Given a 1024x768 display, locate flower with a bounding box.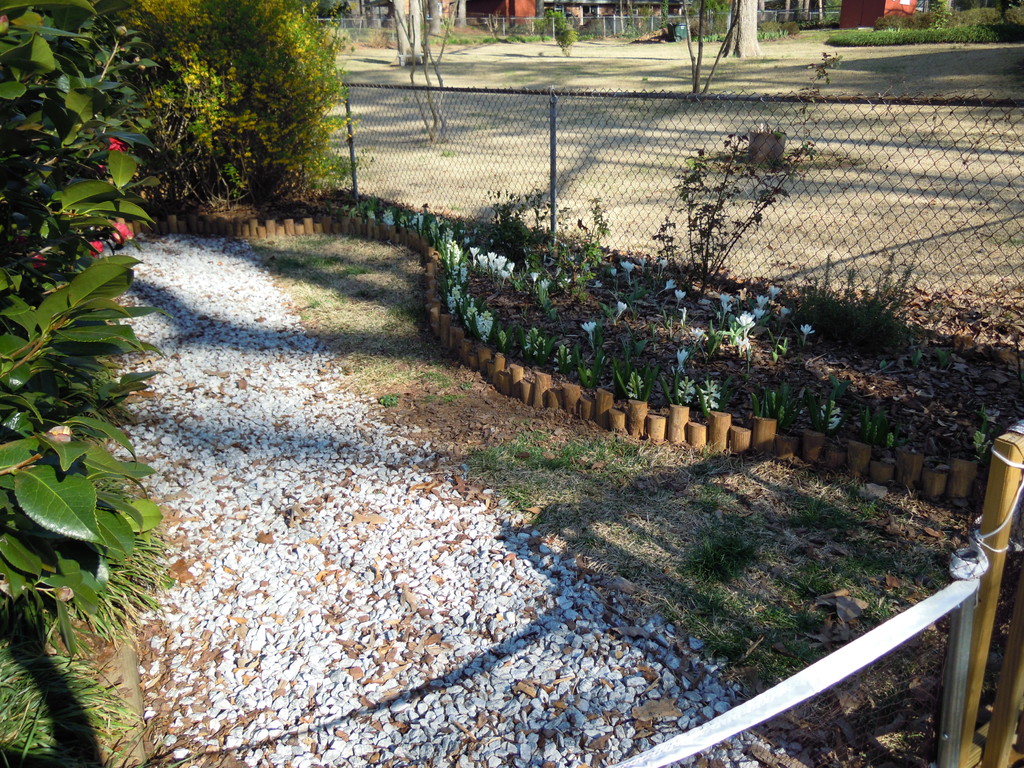
Located: [left=531, top=271, right=538, bottom=287].
